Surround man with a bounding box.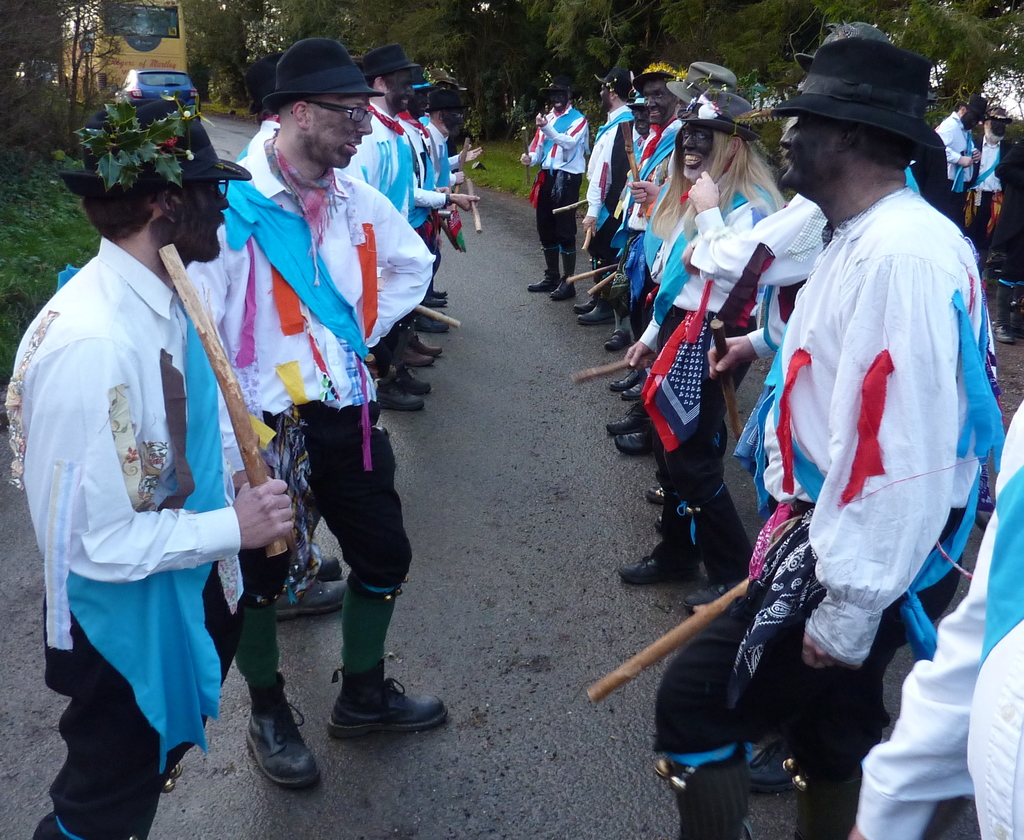
bbox=(657, 36, 997, 839).
